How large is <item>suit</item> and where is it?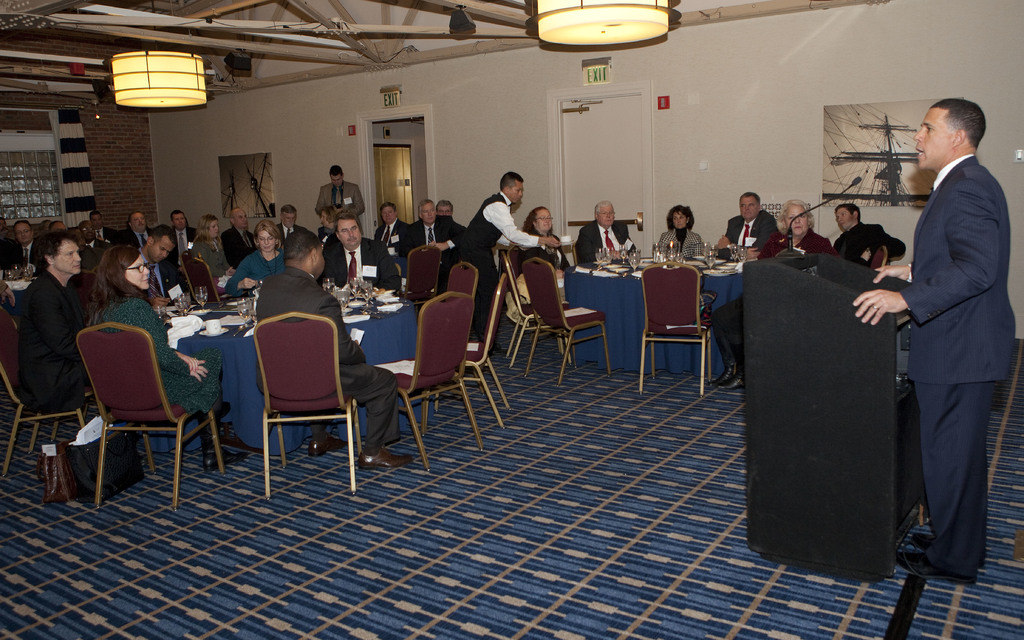
Bounding box: l=657, t=229, r=702, b=258.
